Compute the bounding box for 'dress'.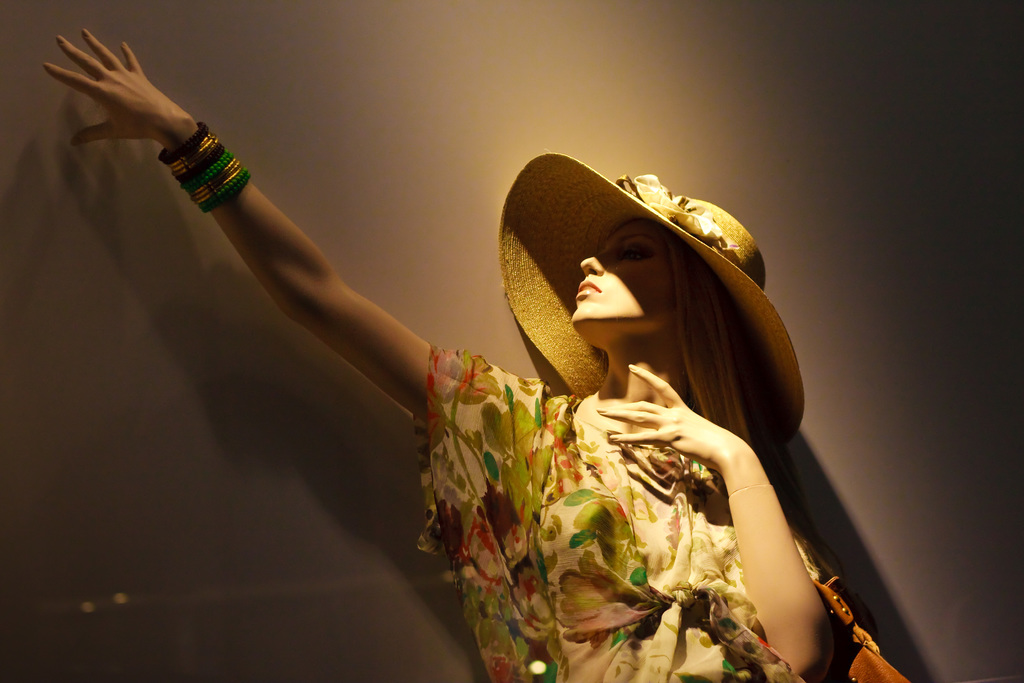
left=414, top=343, right=821, bottom=682.
